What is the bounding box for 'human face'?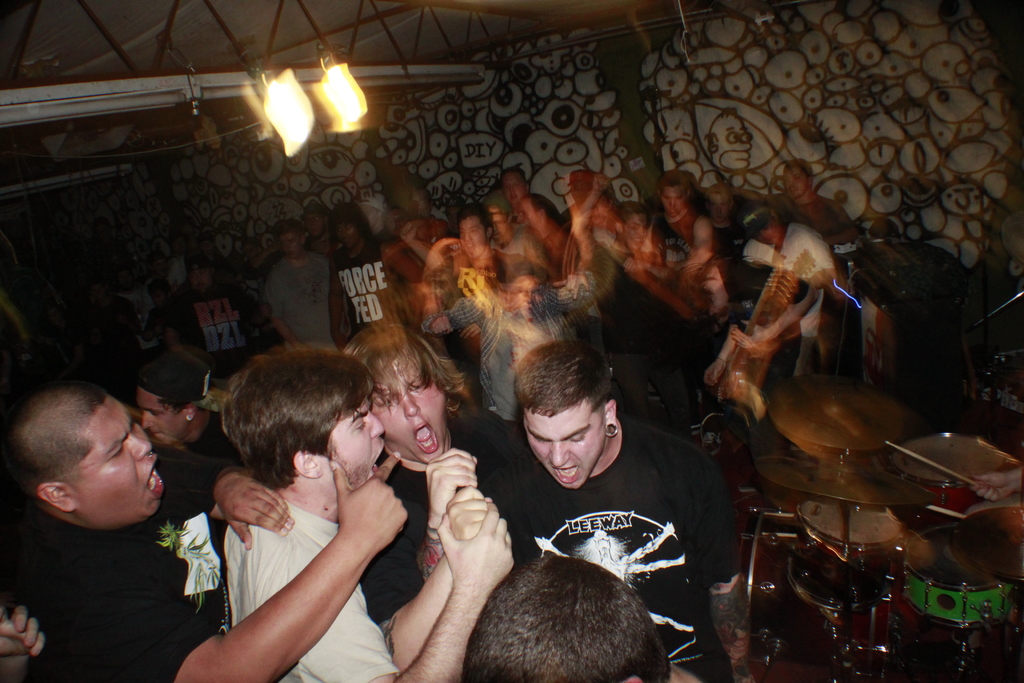
crop(306, 216, 321, 240).
